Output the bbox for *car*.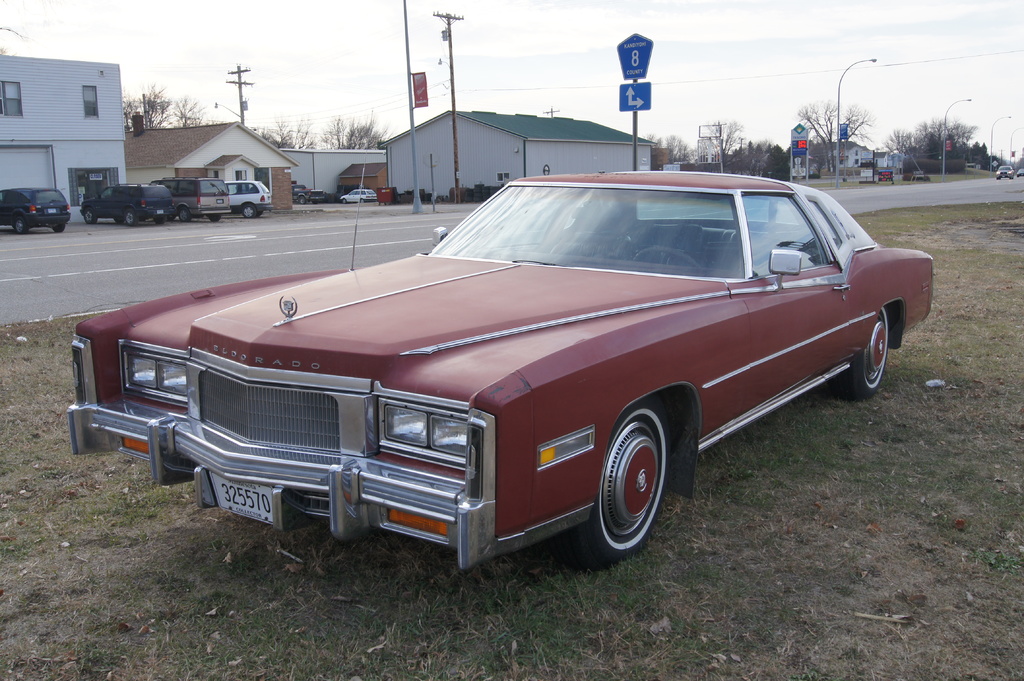
box(996, 164, 1016, 181).
